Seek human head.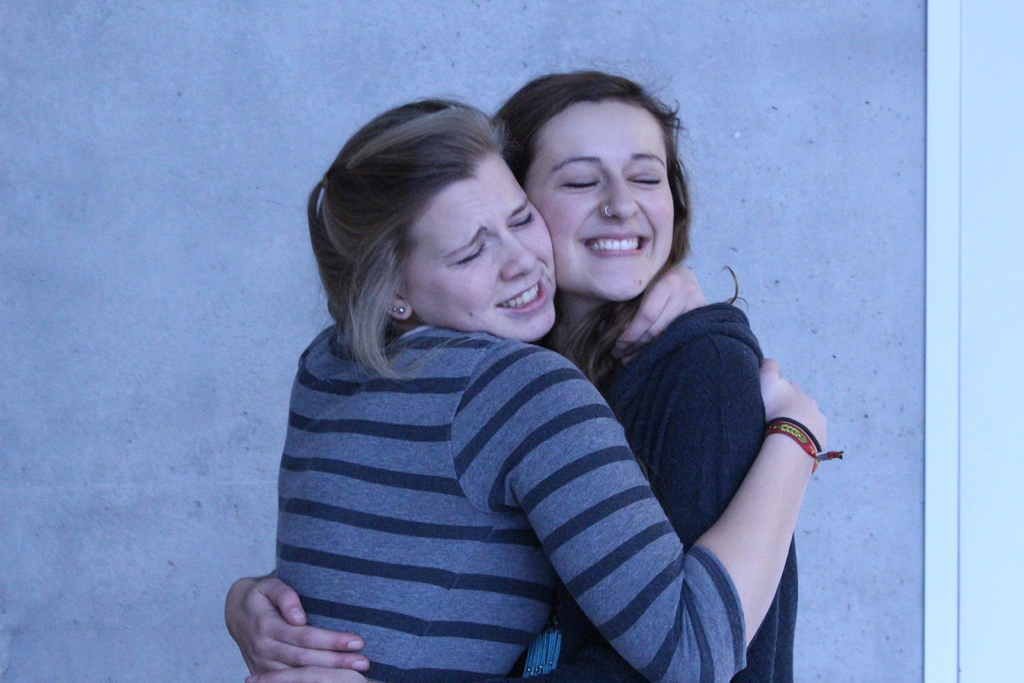
(491, 69, 738, 345).
